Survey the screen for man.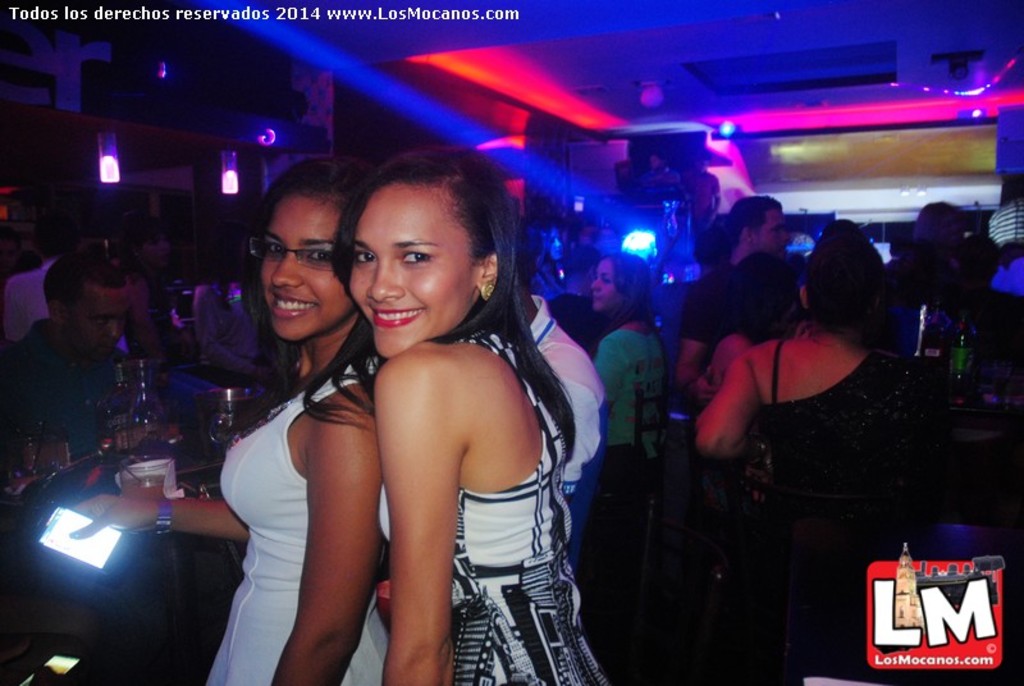
Survey found: locate(543, 241, 613, 361).
